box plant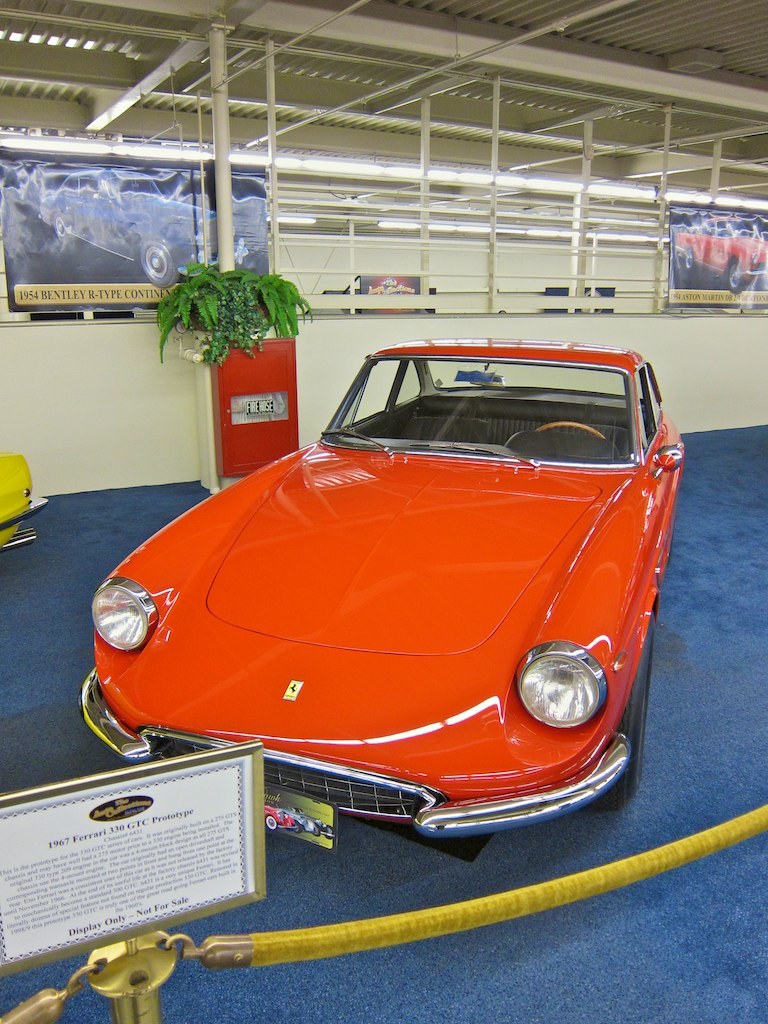
region(152, 260, 310, 368)
